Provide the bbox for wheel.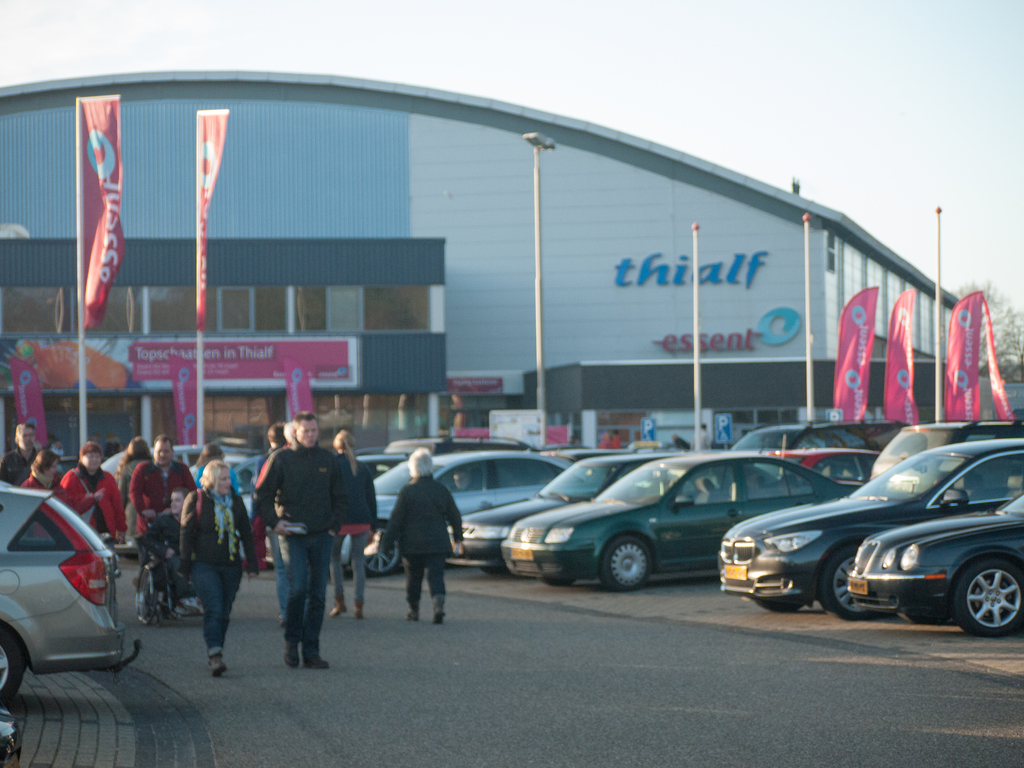
945,554,1016,643.
